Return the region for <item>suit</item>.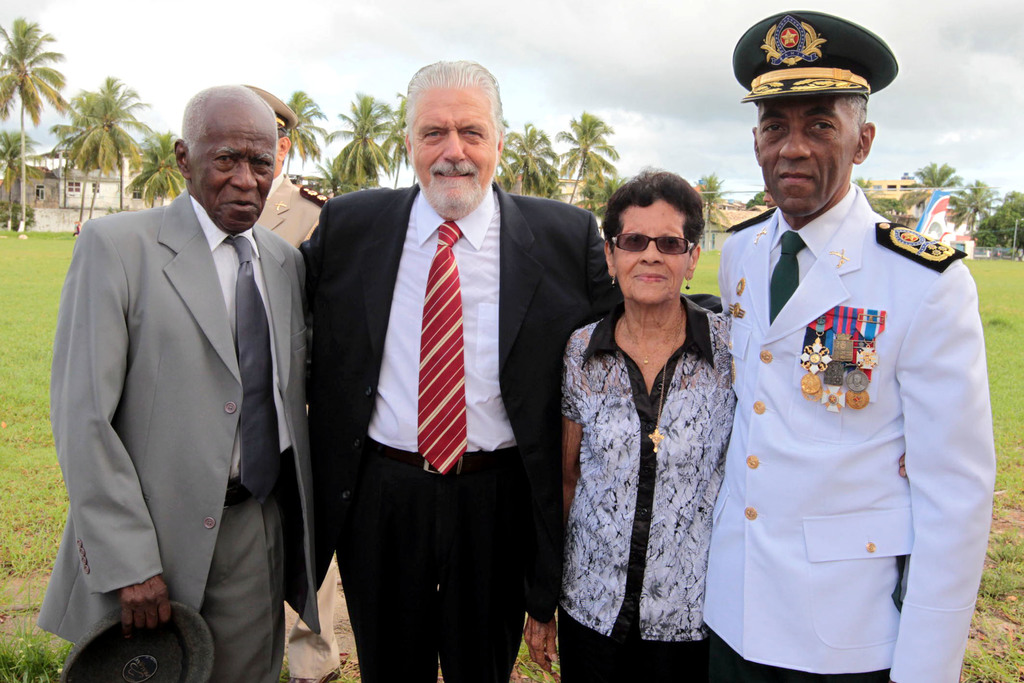
33 188 321 682.
